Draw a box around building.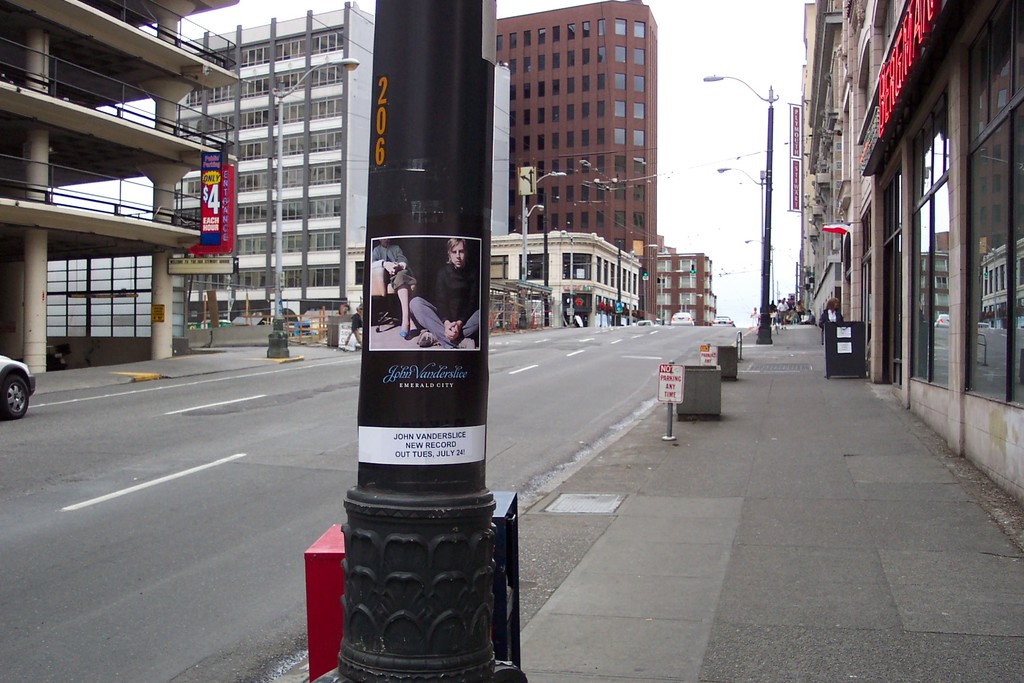
497/0/660/325.
